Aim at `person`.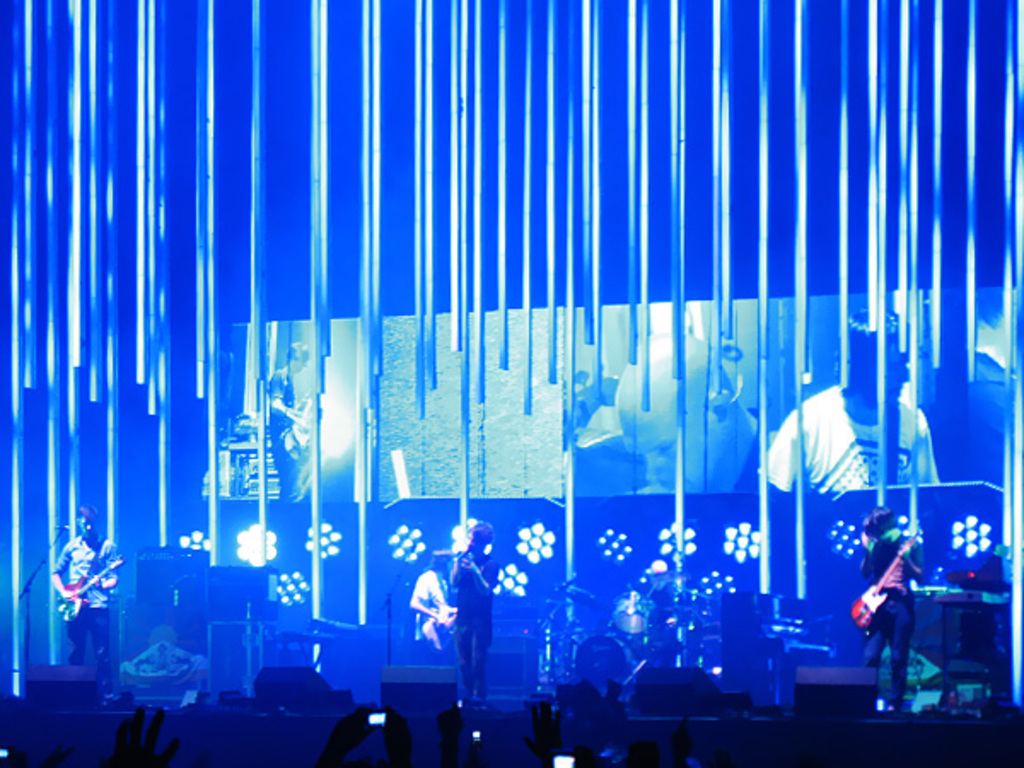
Aimed at rect(748, 304, 940, 497).
